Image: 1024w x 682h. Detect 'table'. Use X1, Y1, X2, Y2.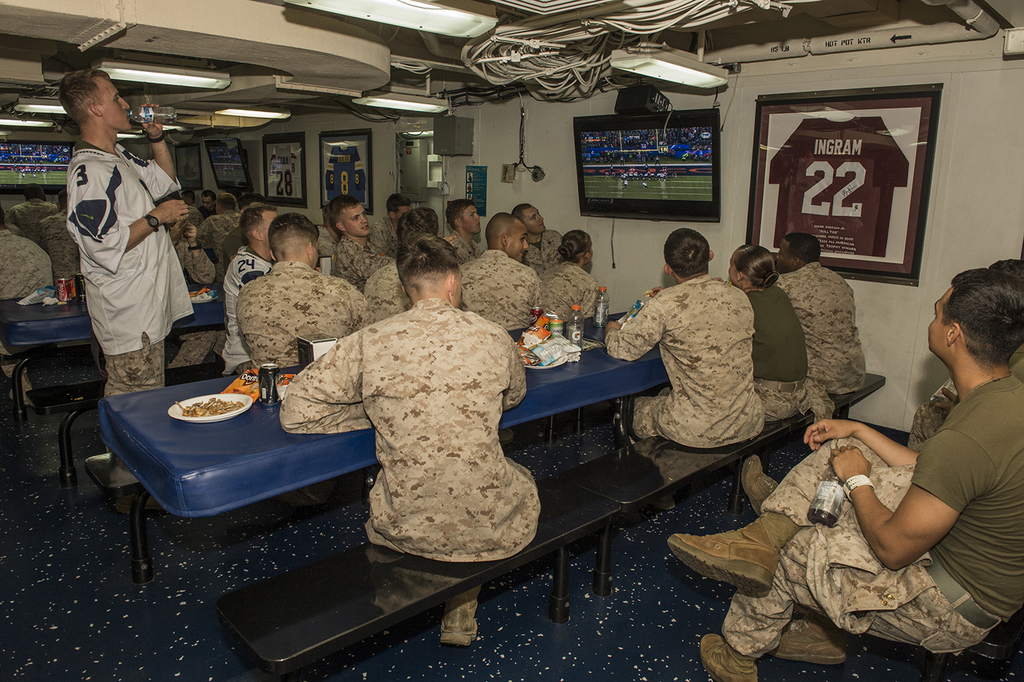
95, 312, 666, 518.
